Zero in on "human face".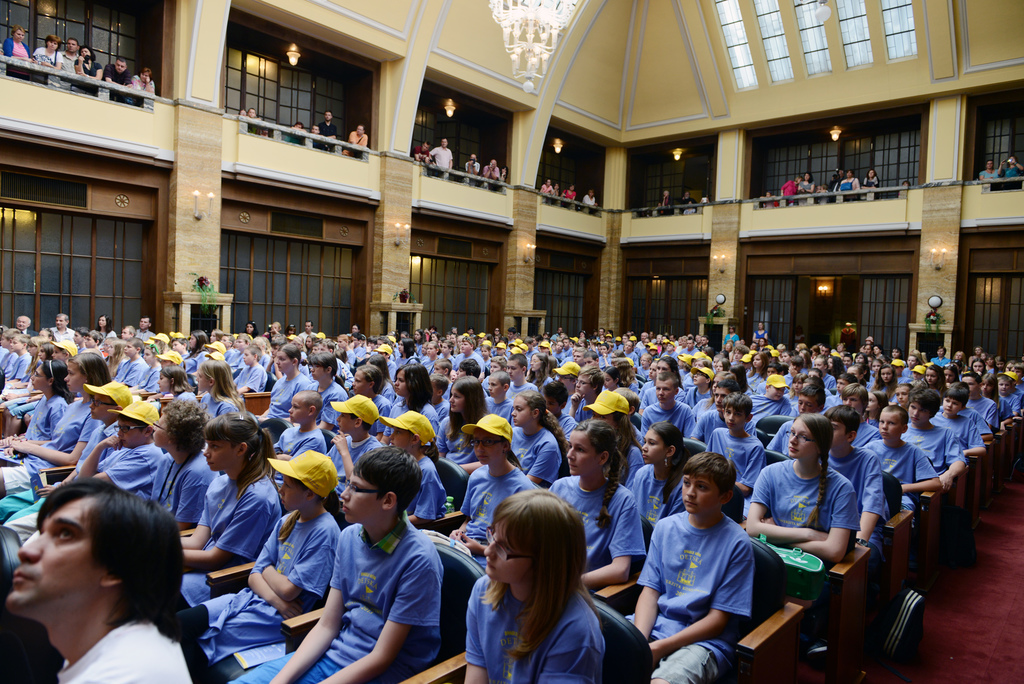
Zeroed in: locate(152, 419, 172, 445).
